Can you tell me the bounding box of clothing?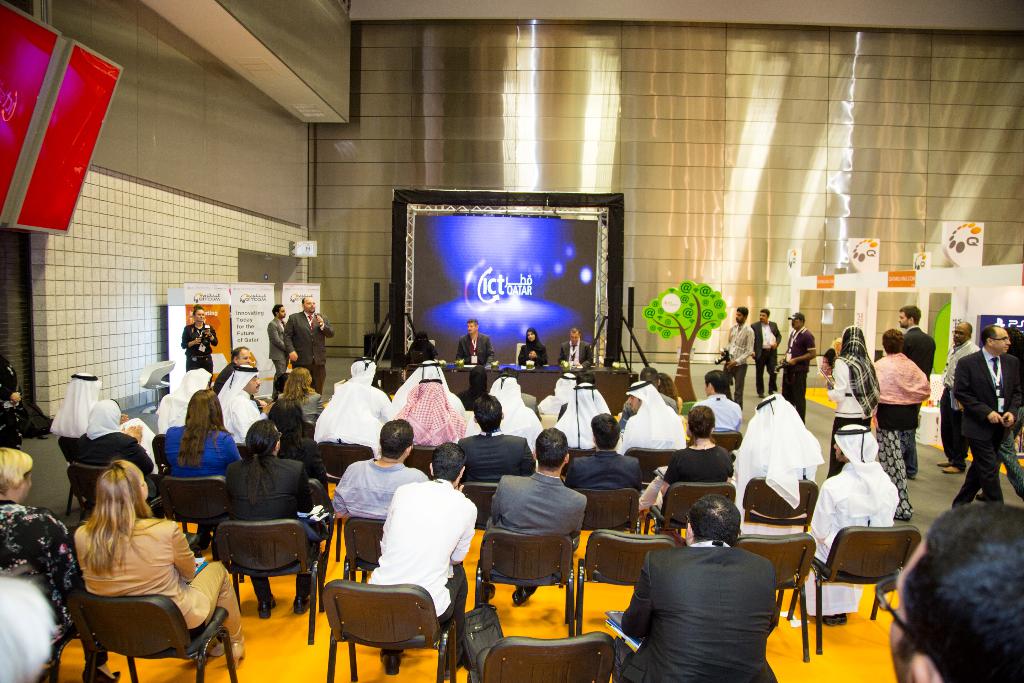
774 329 817 413.
